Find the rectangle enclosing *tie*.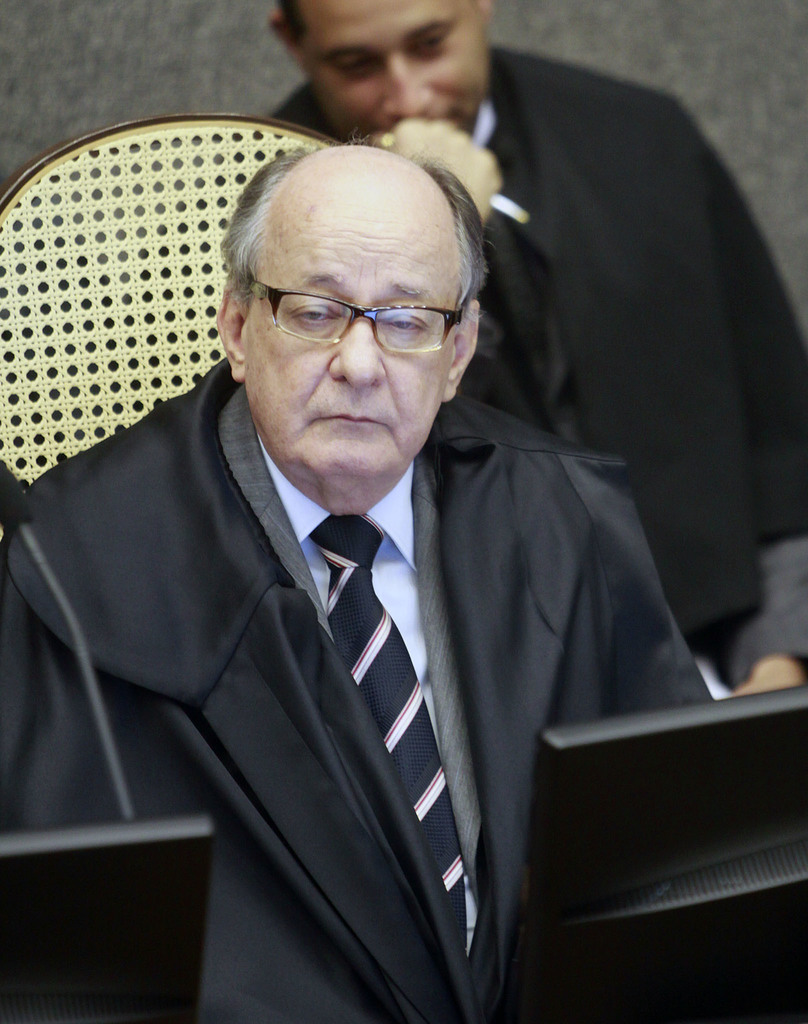
(304, 514, 483, 956).
